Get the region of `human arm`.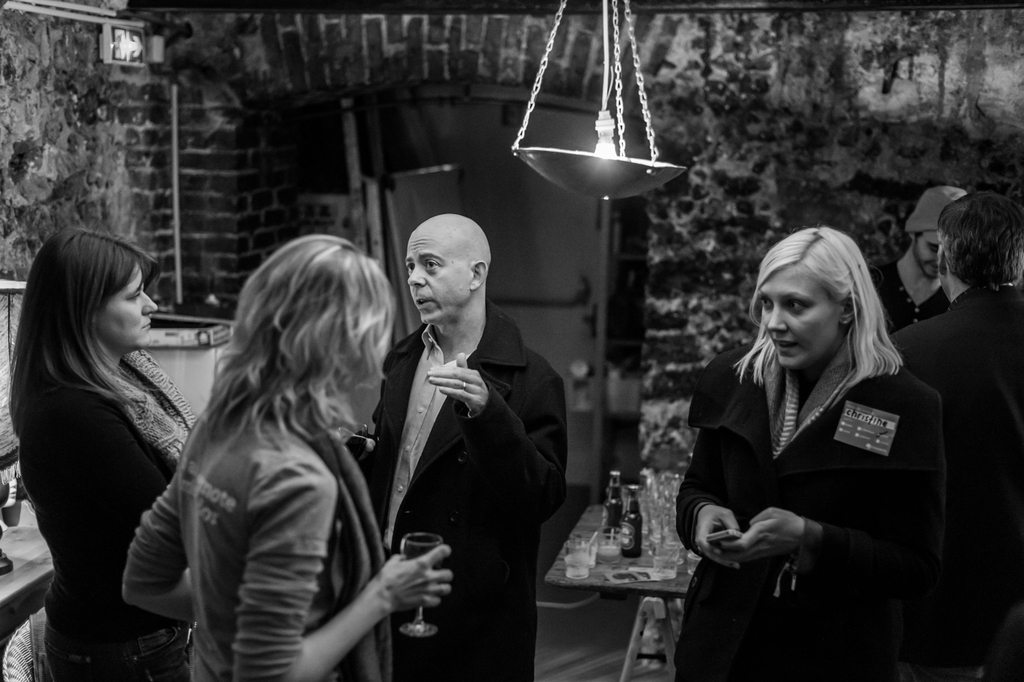
crop(116, 466, 218, 634).
